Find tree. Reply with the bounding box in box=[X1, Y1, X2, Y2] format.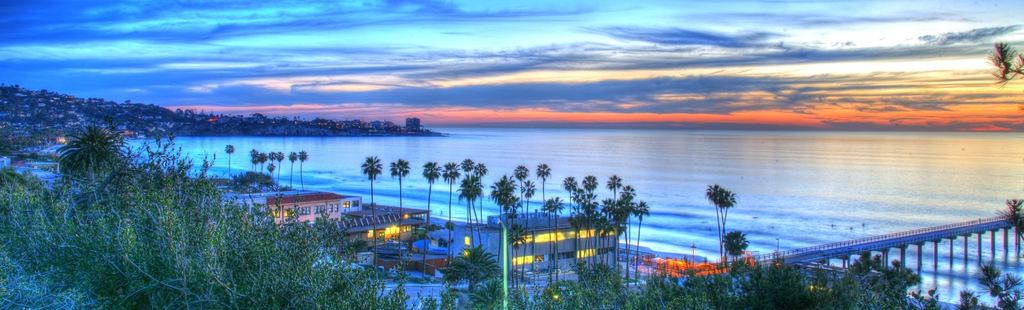
box=[49, 105, 120, 193].
